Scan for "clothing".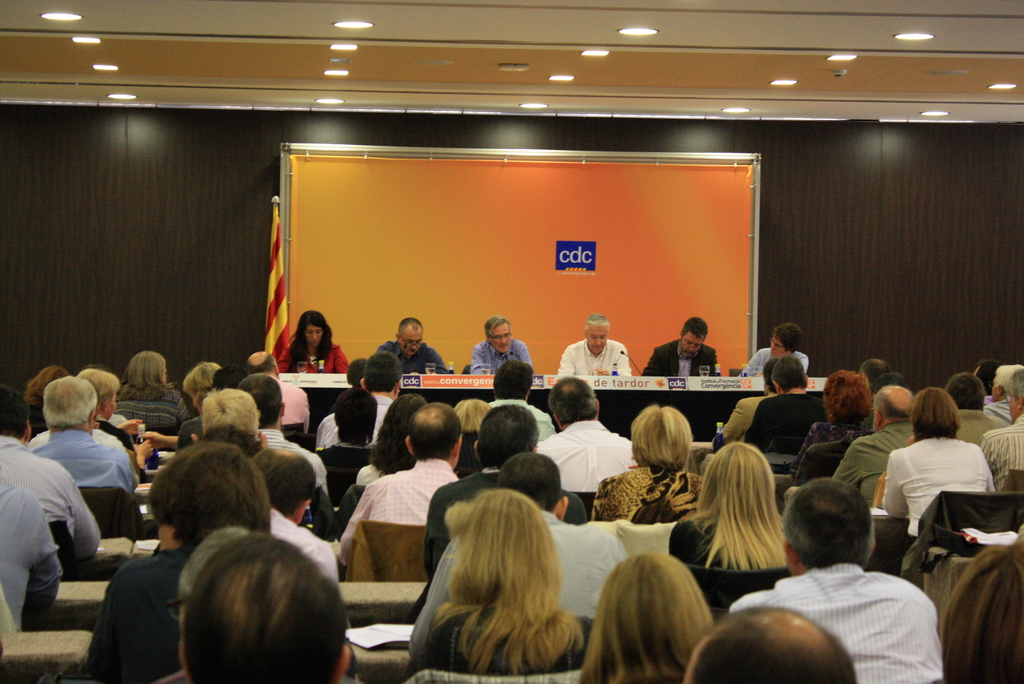
Scan result: 470, 334, 539, 375.
